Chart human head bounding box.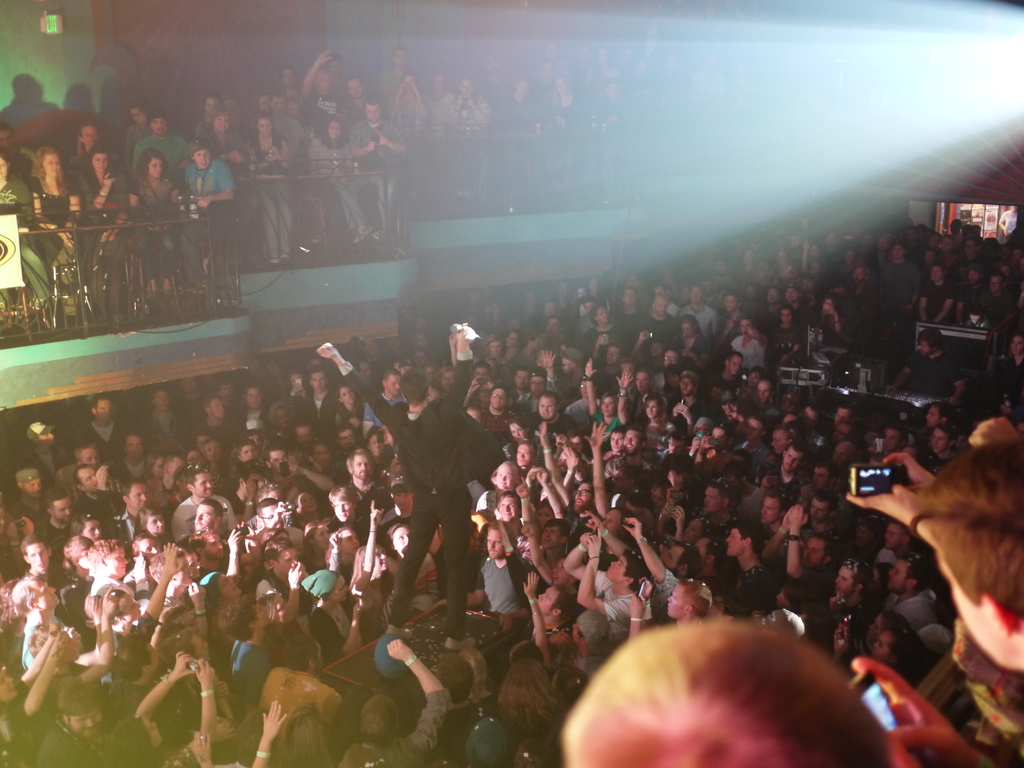
Charted: Rect(623, 286, 636, 307).
